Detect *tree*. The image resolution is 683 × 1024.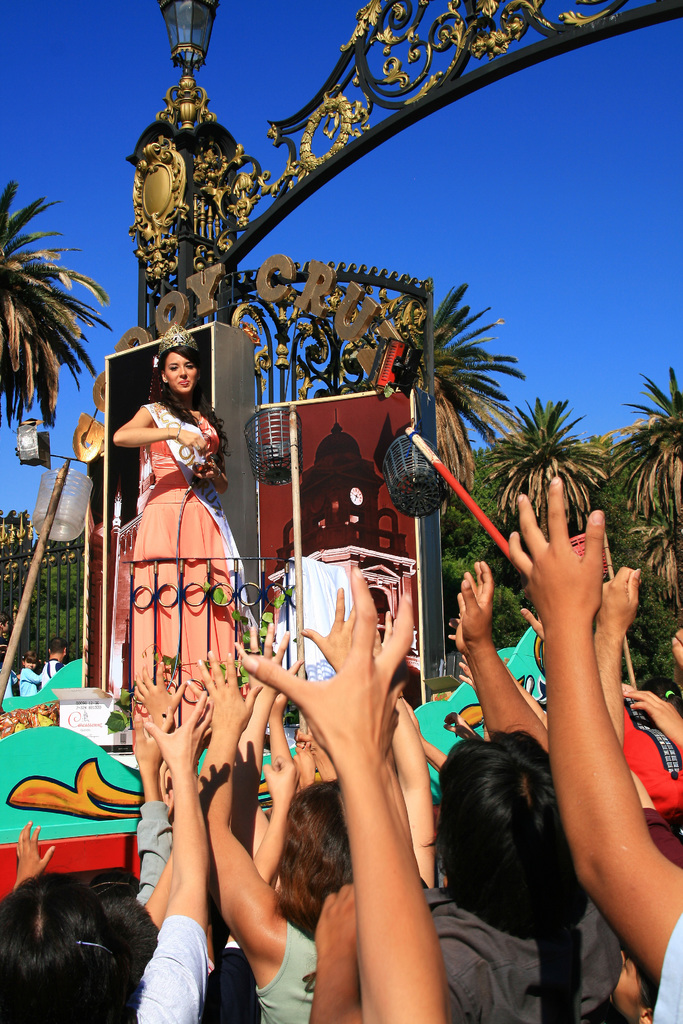
<bbox>334, 278, 537, 520</bbox>.
